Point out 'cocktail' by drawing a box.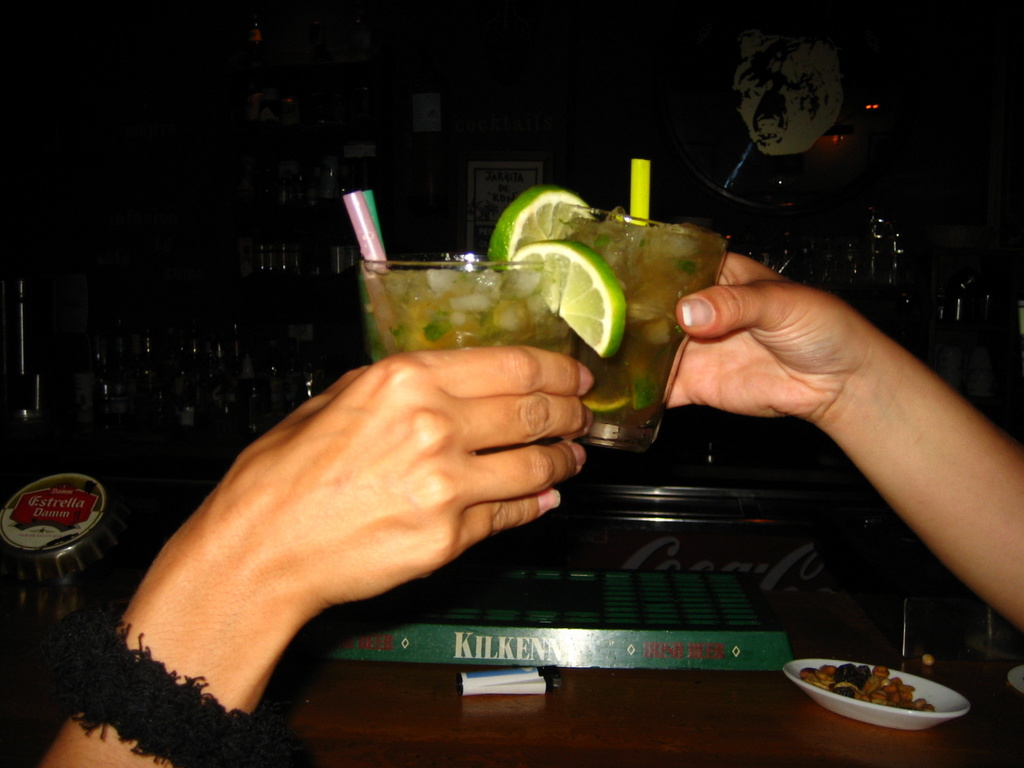
<bbox>490, 164, 724, 449</bbox>.
